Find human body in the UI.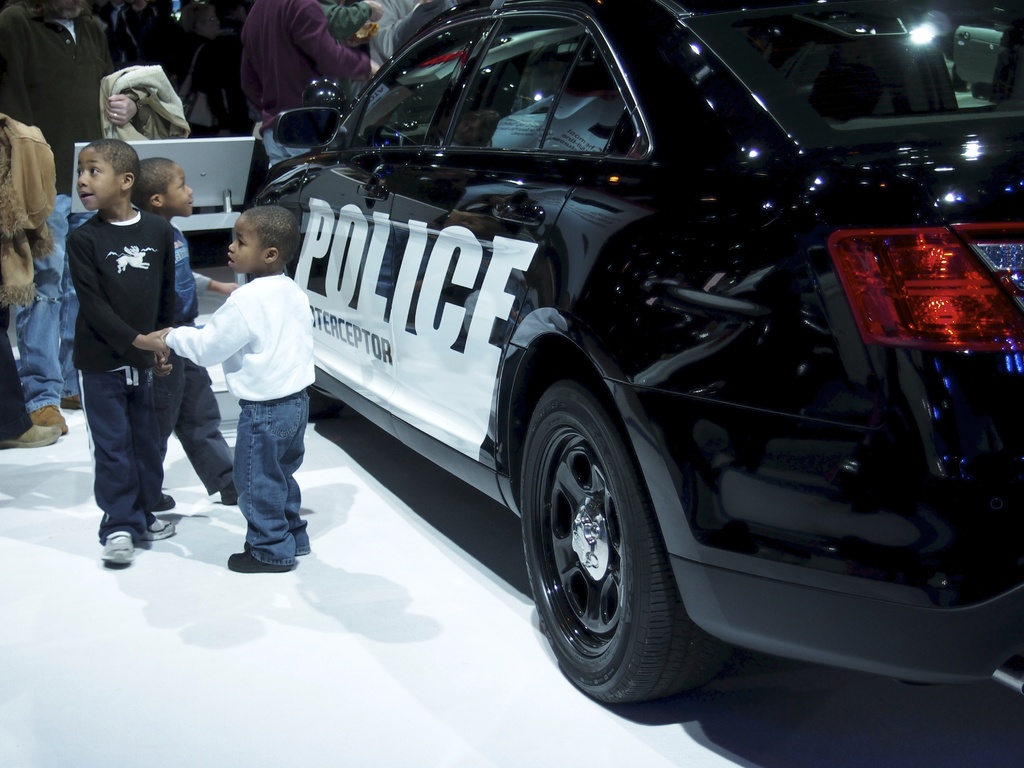
UI element at bbox(153, 226, 248, 504).
